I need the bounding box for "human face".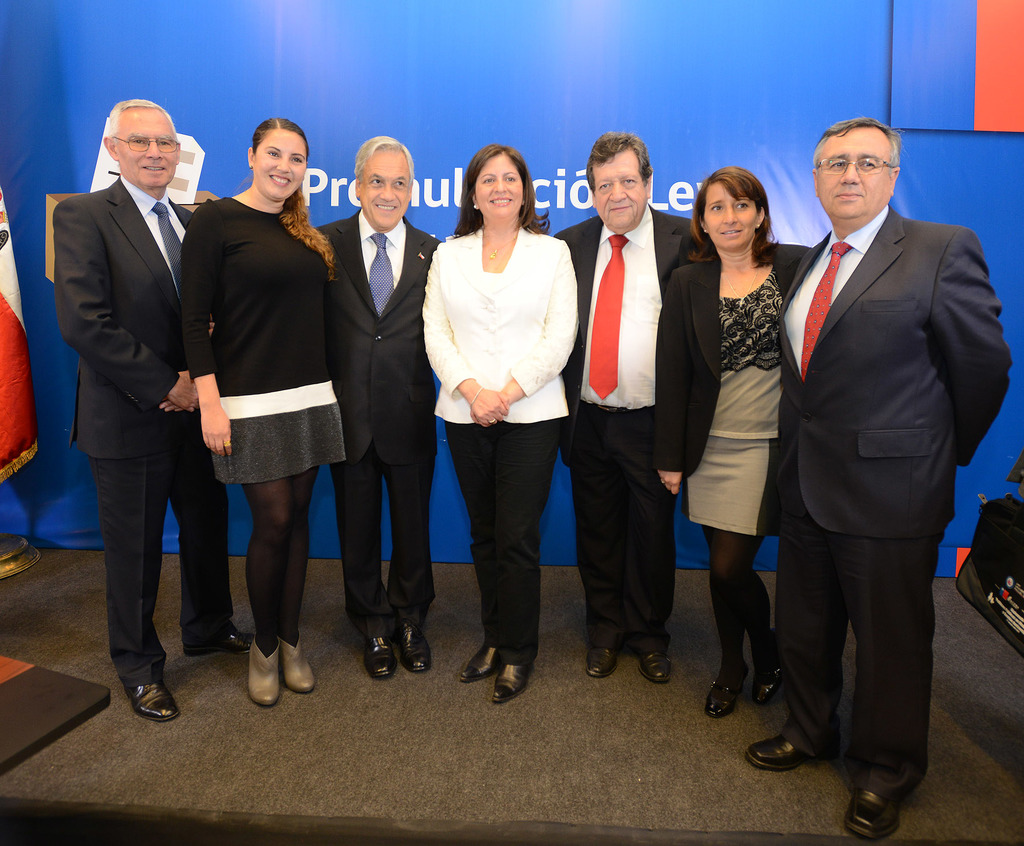
Here it is: box(253, 138, 307, 203).
